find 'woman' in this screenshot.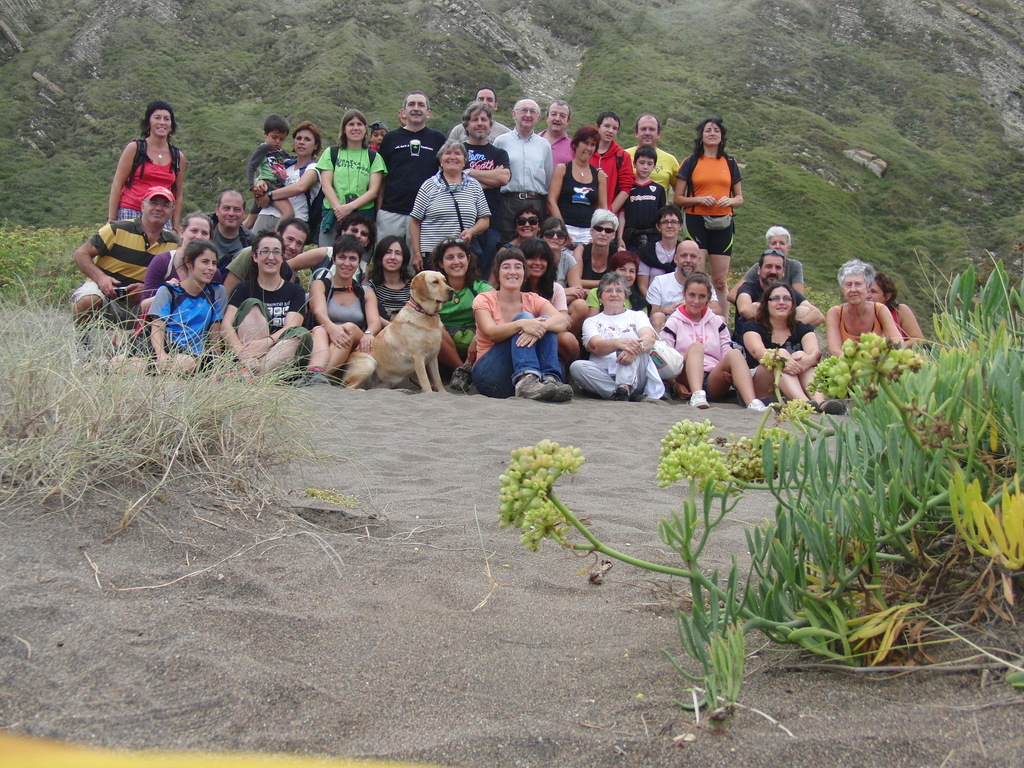
The bounding box for 'woman' is [112,242,205,373].
